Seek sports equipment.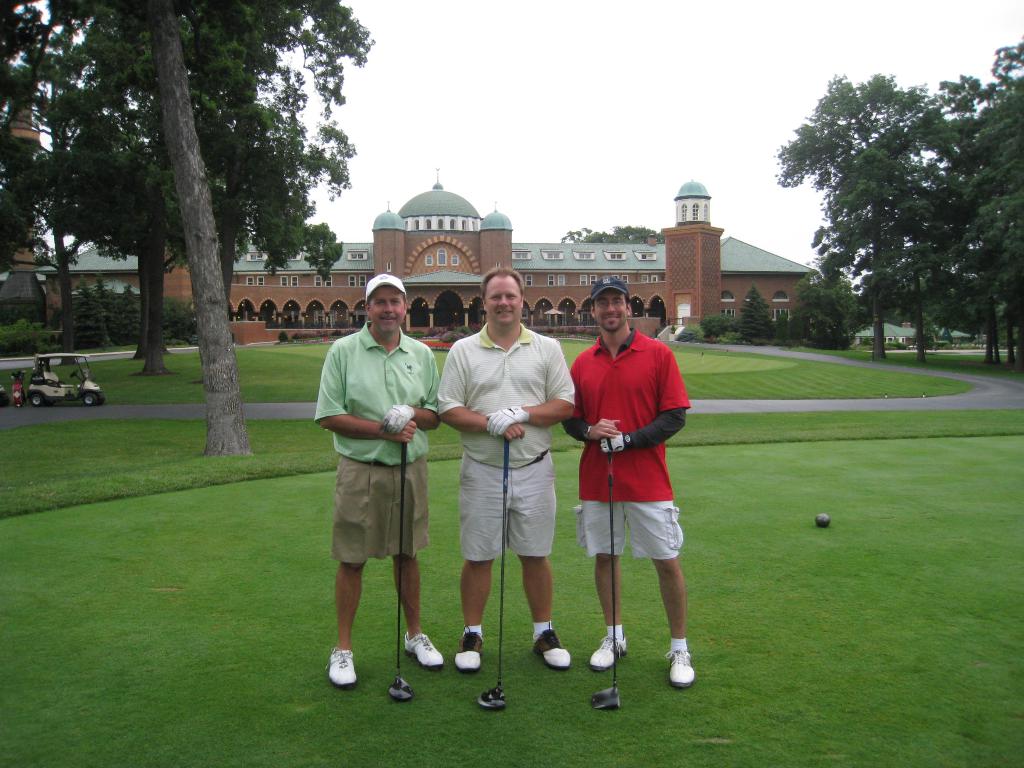
select_region(816, 511, 829, 529).
